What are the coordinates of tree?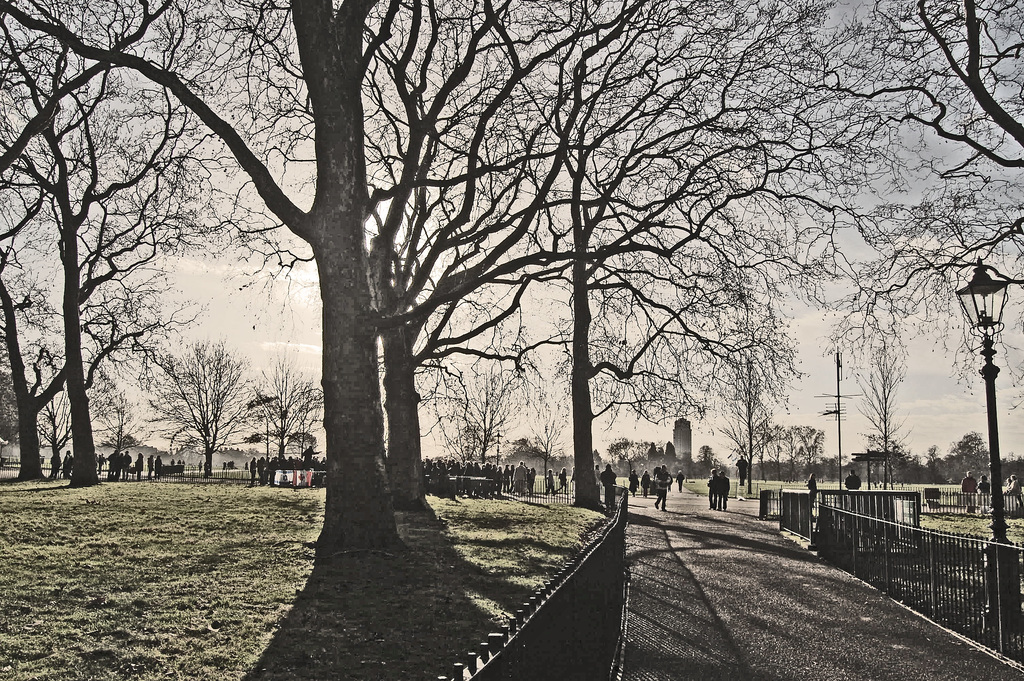
bbox=(818, 0, 1023, 181).
